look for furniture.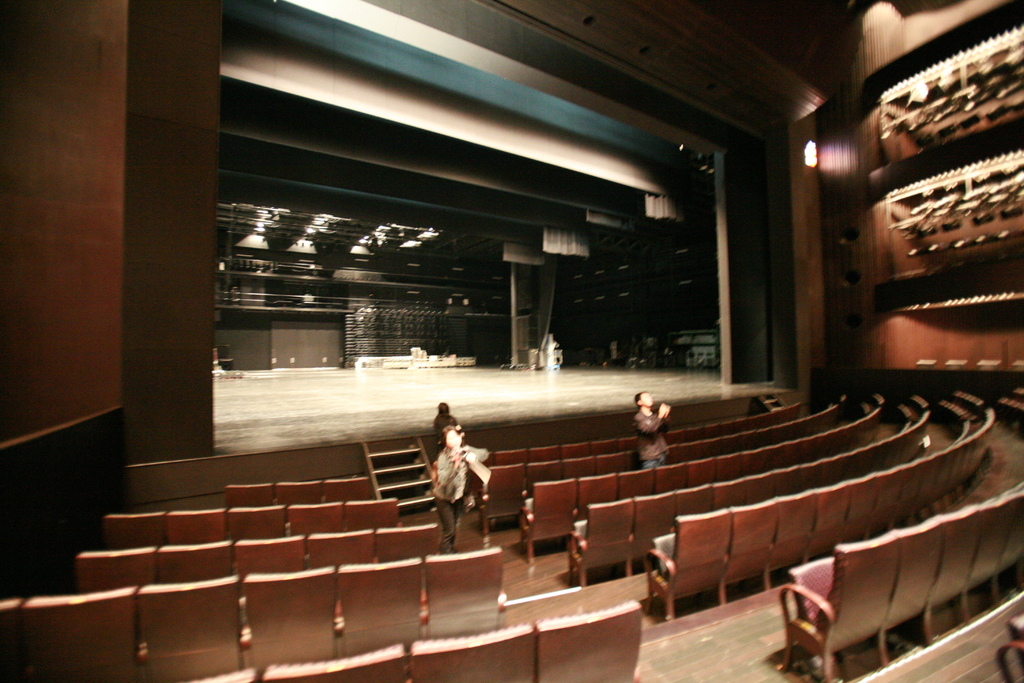
Found: <region>534, 603, 641, 682</region>.
